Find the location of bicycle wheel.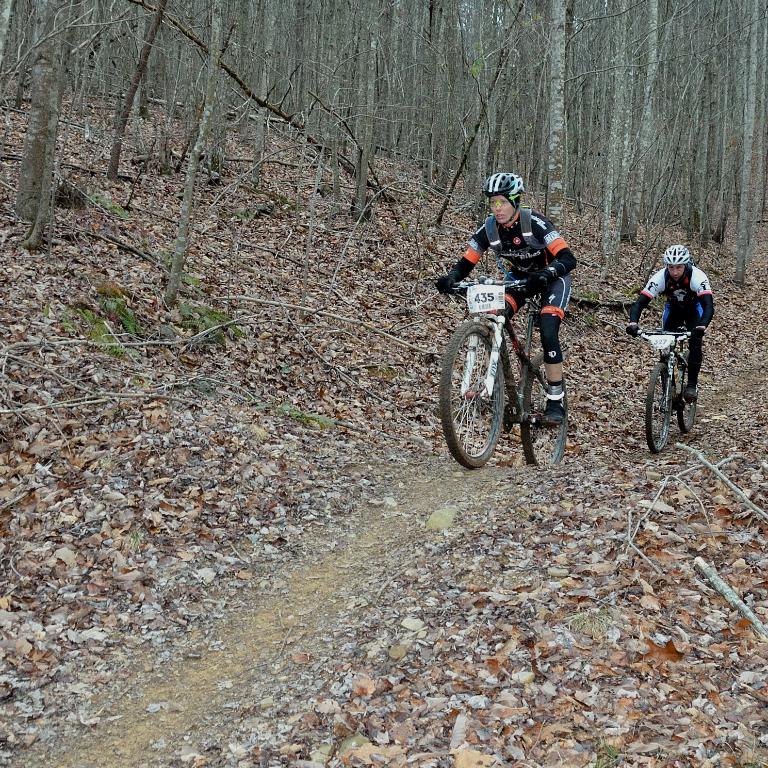
Location: 440:322:504:465.
